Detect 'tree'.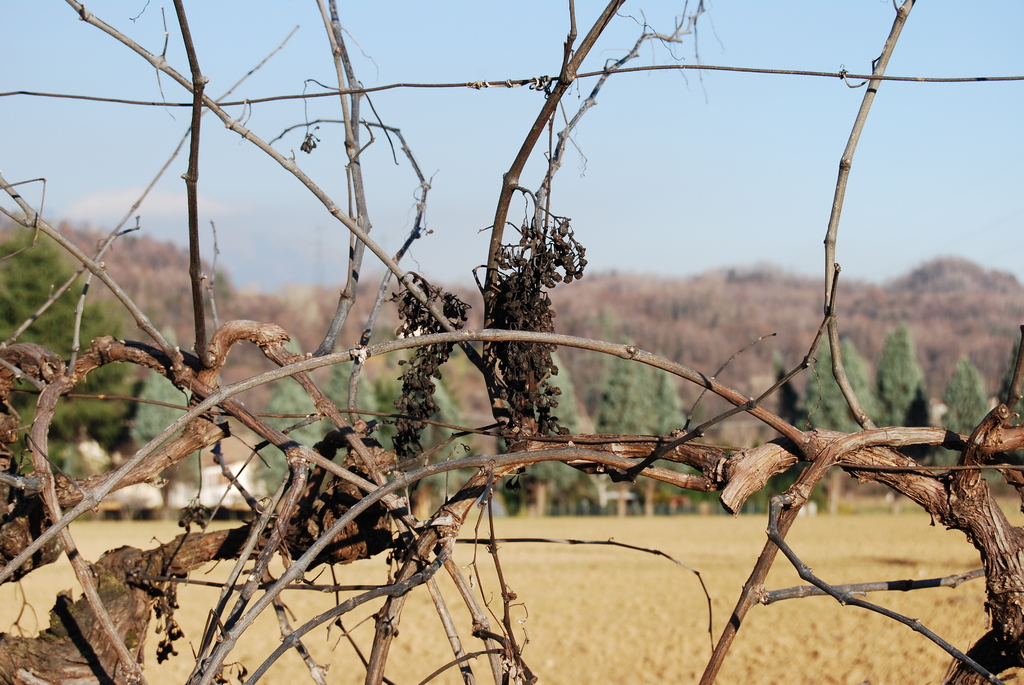
Detected at box(321, 345, 365, 521).
